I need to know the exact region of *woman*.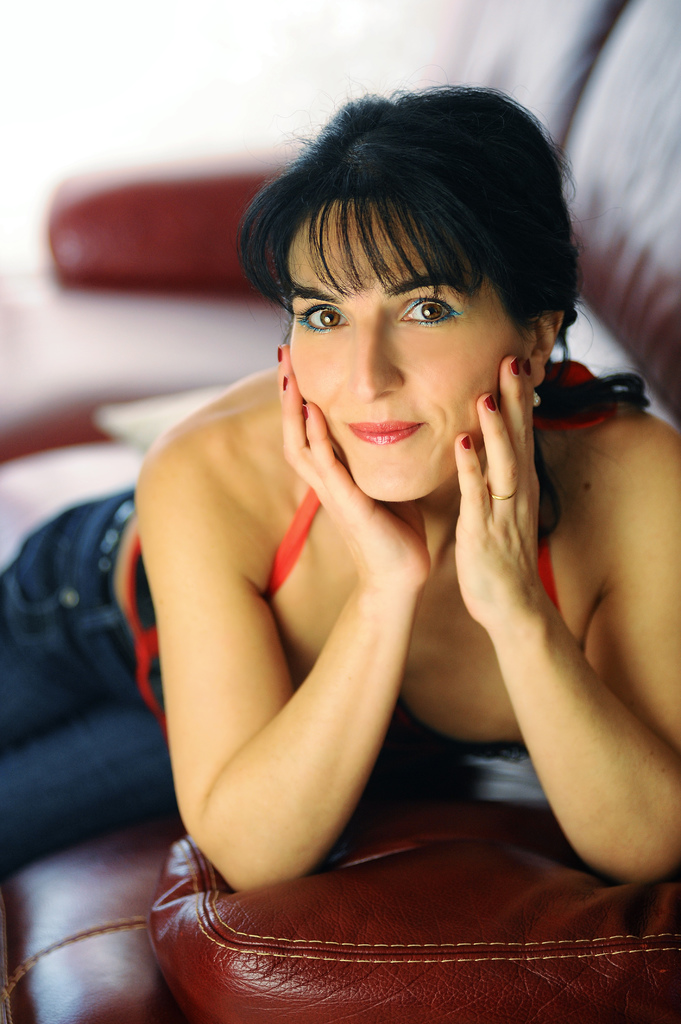
Region: (x1=0, y1=67, x2=680, y2=906).
